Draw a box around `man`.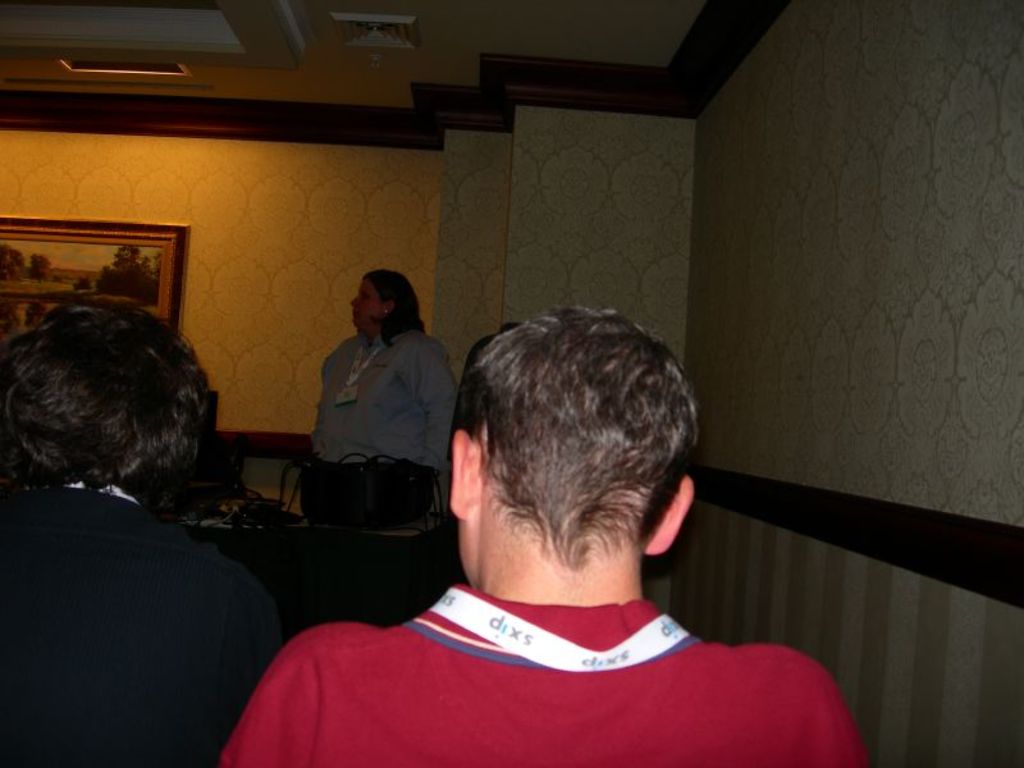
select_region(219, 303, 879, 767).
